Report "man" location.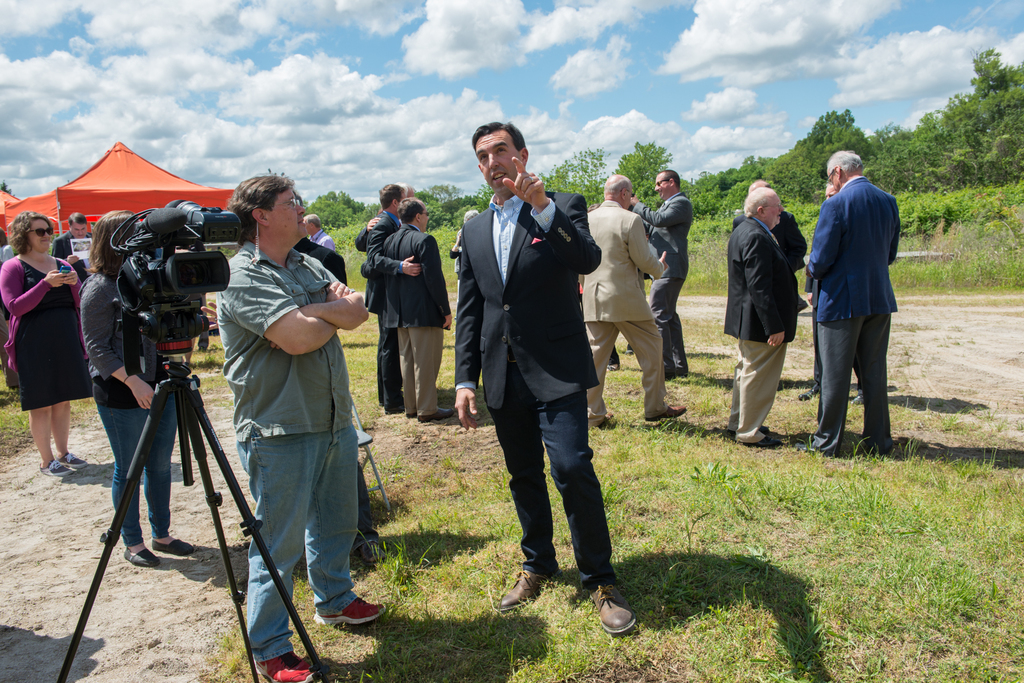
Report: bbox=(576, 173, 682, 422).
